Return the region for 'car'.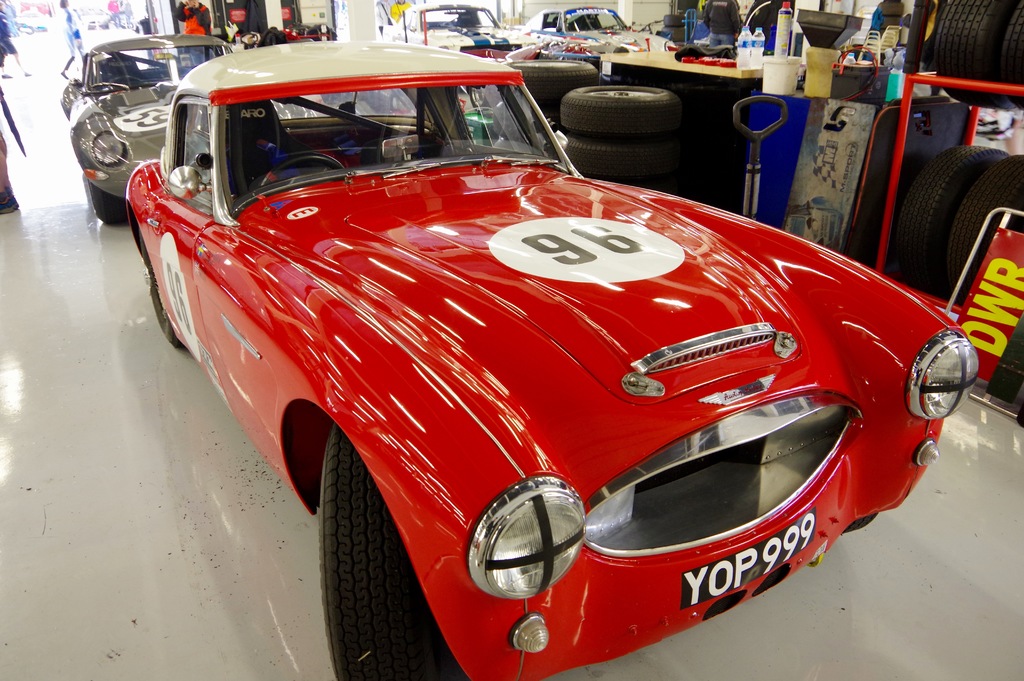
box(63, 36, 305, 224).
